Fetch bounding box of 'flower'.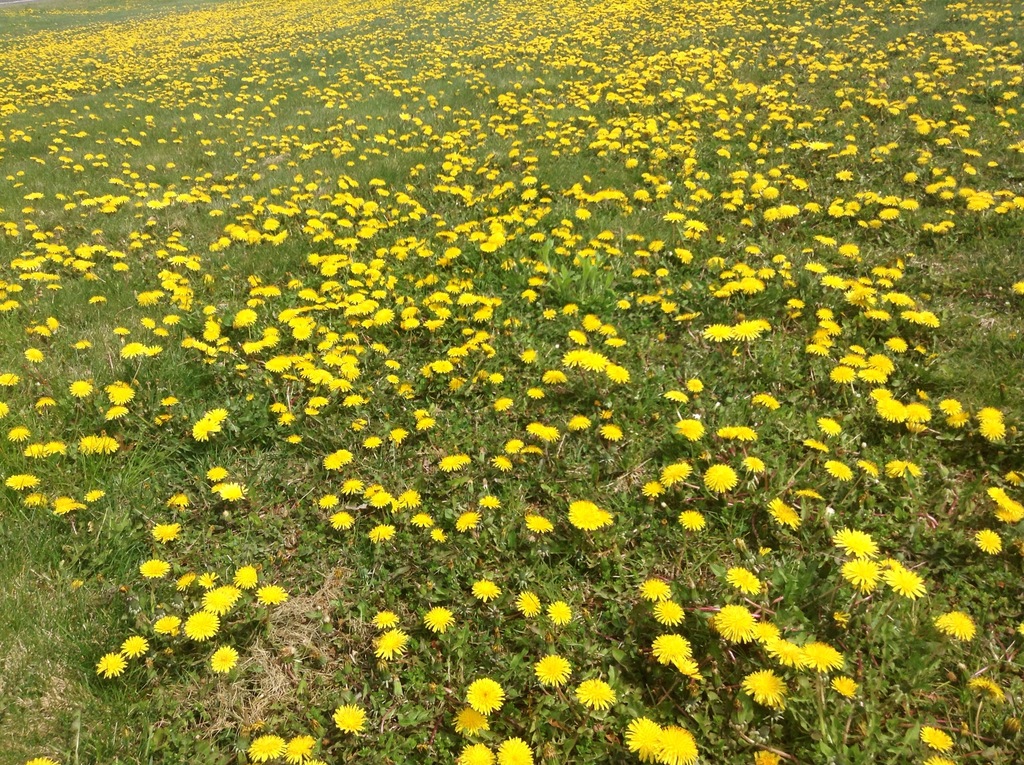
Bbox: [525,419,546,435].
